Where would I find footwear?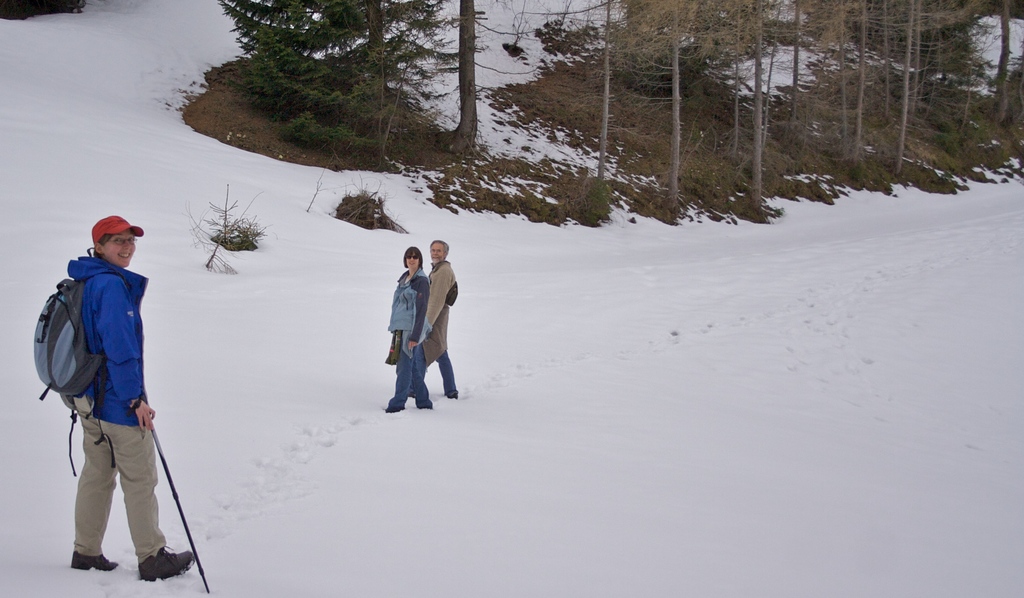
At pyautogui.locateOnScreen(136, 548, 195, 579).
